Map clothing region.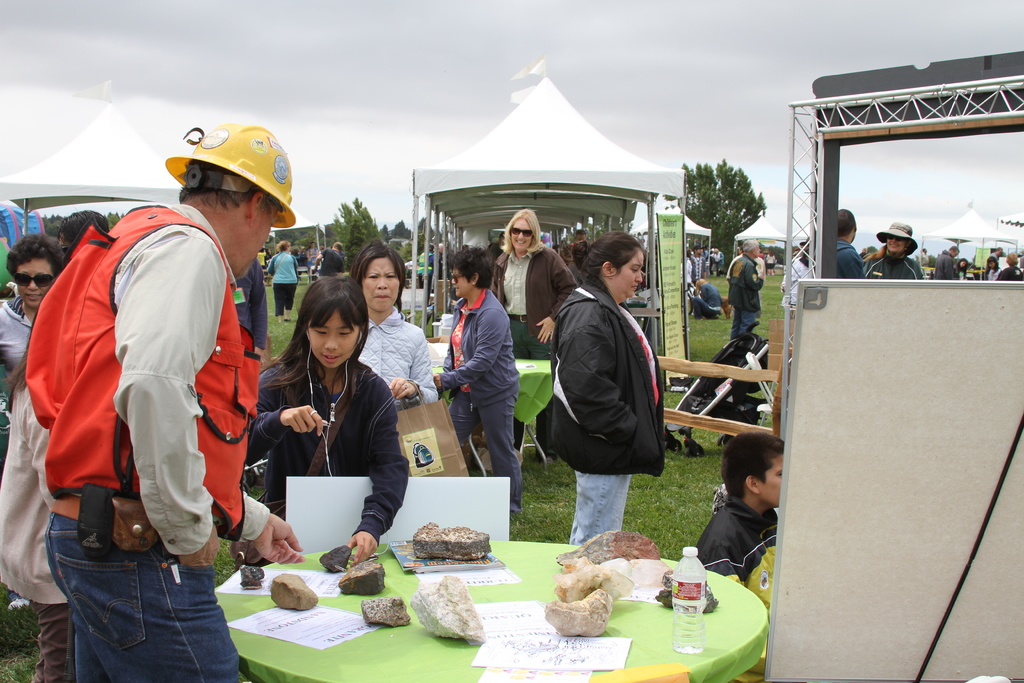
Mapped to 22 195 264 682.
